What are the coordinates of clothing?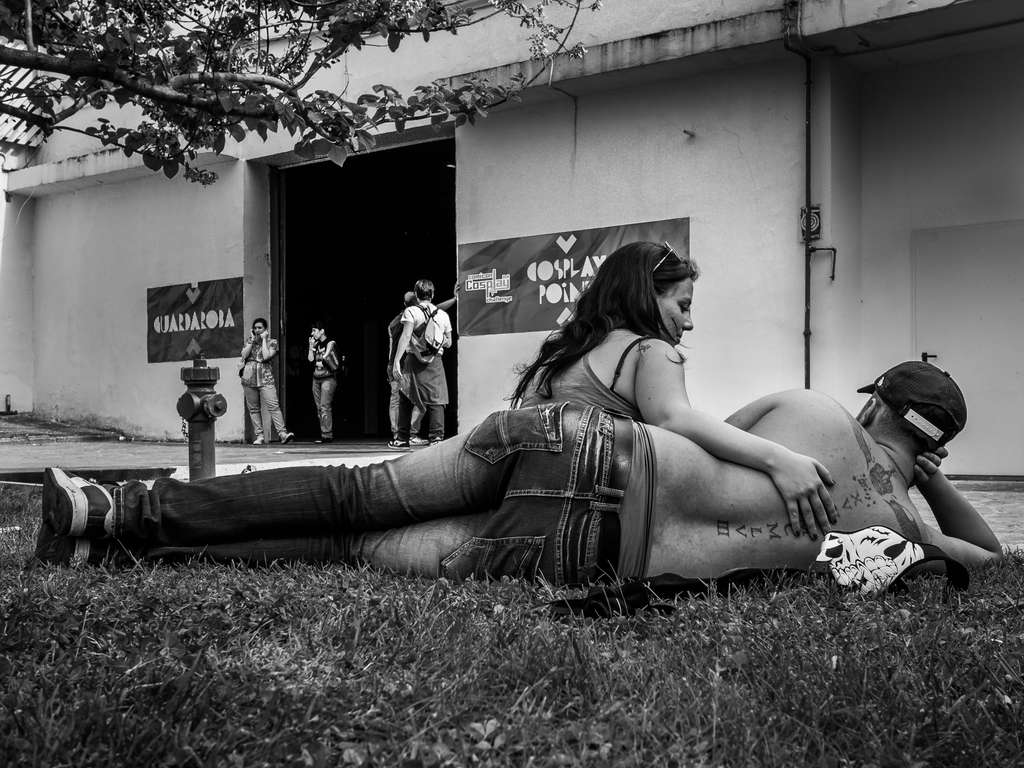
x1=396, y1=297, x2=449, y2=446.
